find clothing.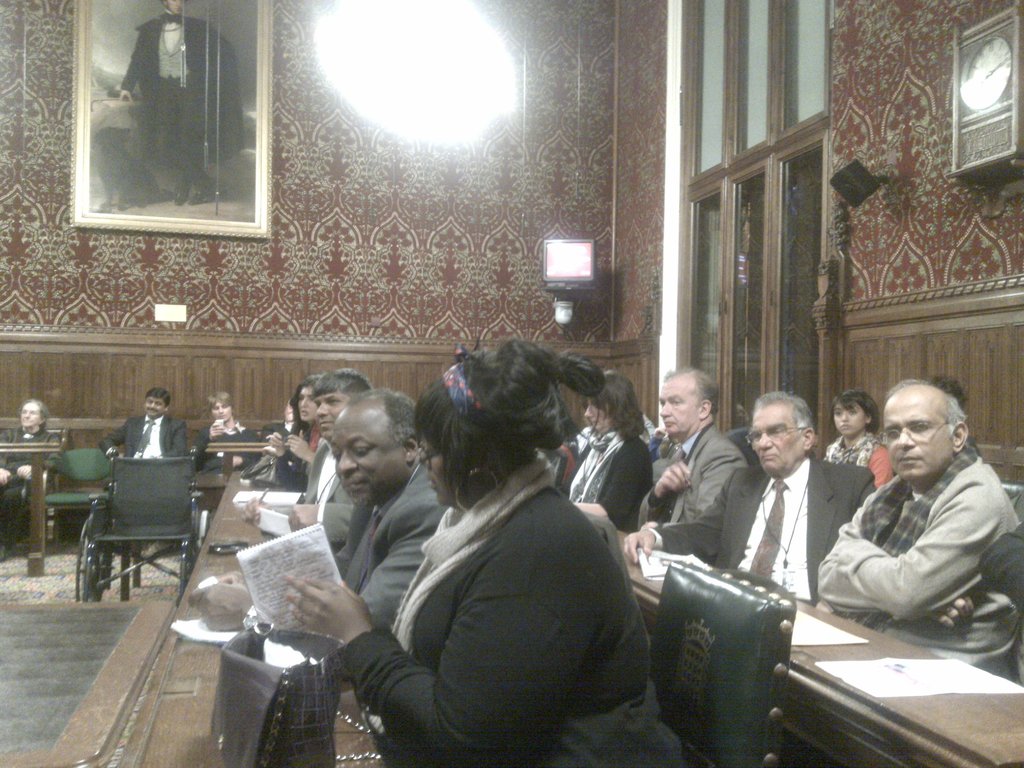
<bbox>562, 439, 583, 493</bbox>.
